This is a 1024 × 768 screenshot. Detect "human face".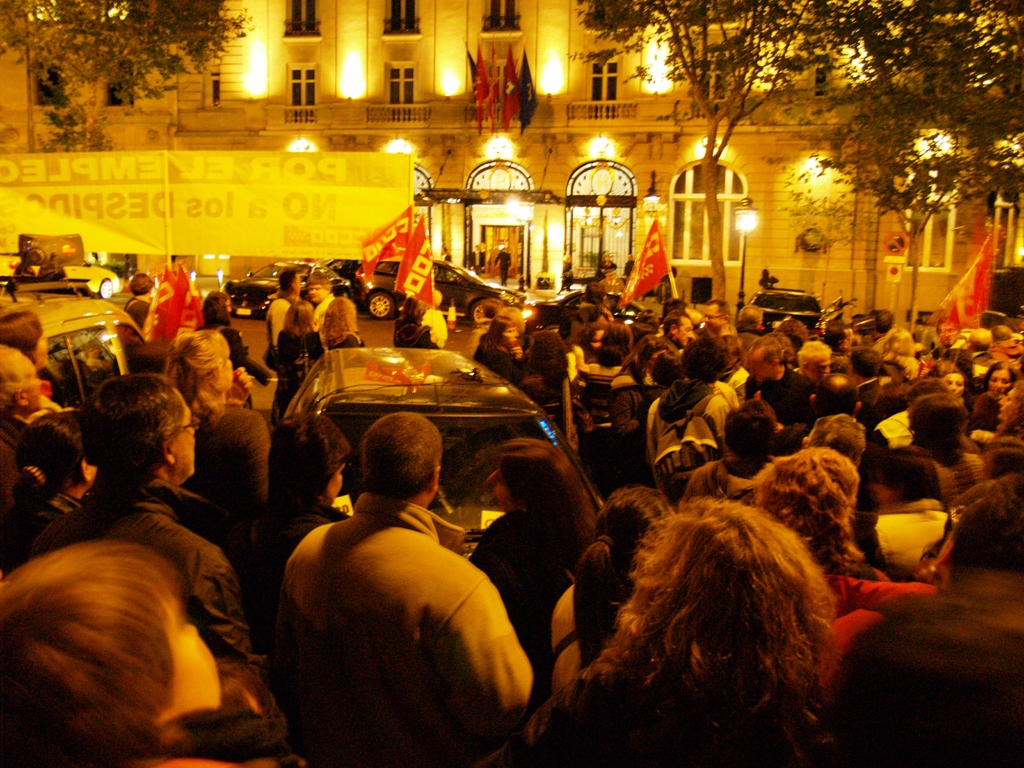
<region>25, 352, 44, 414</region>.
